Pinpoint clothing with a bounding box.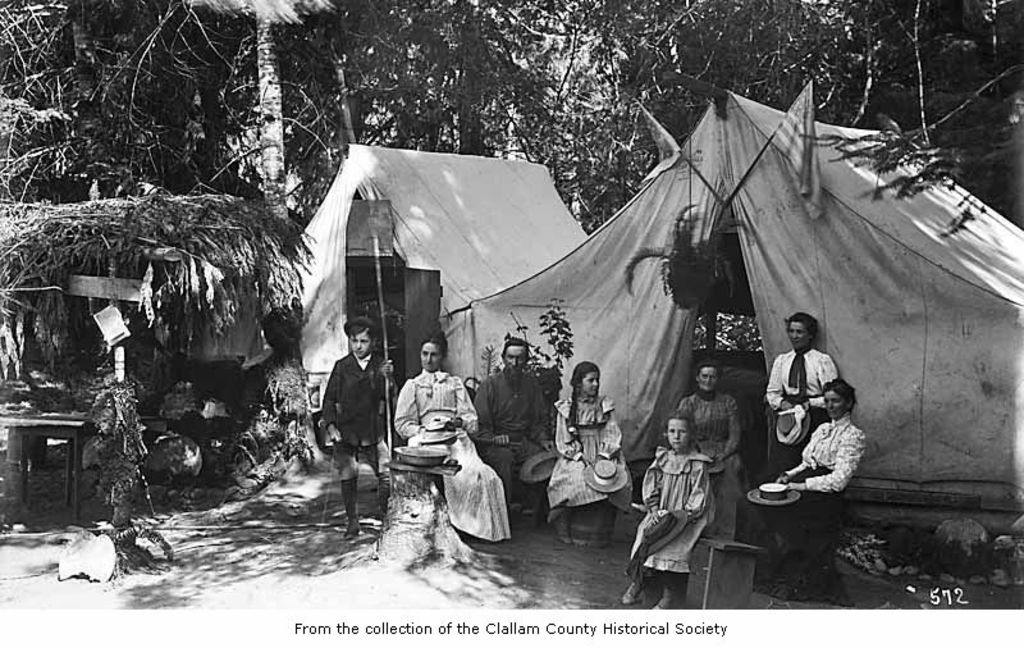
{"x1": 470, "y1": 368, "x2": 556, "y2": 517}.
